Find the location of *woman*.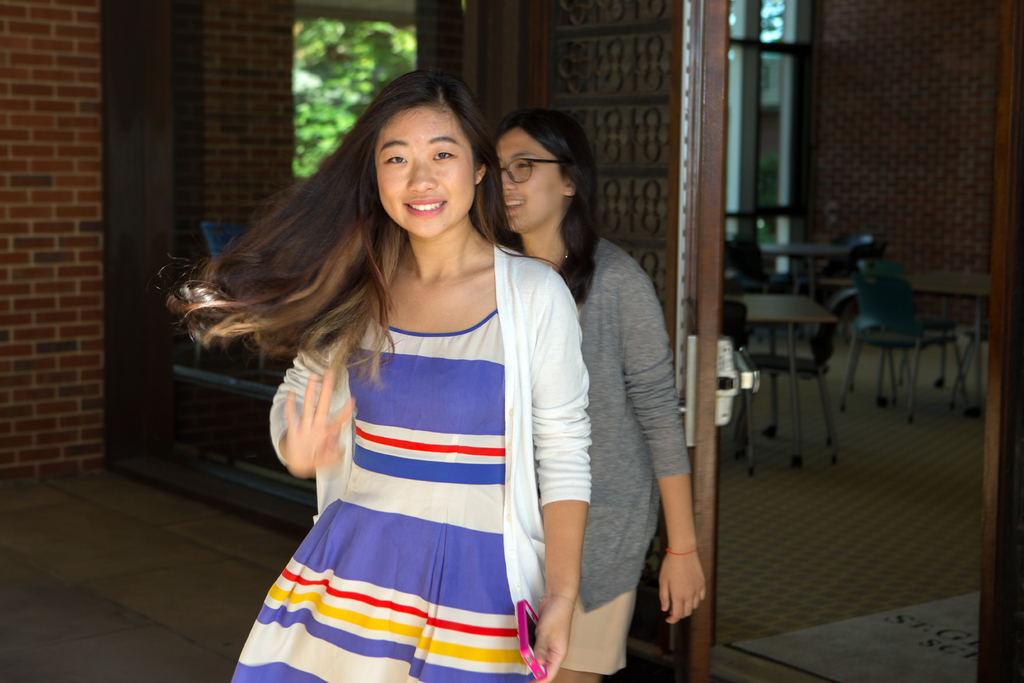
Location: (x1=499, y1=97, x2=692, y2=675).
